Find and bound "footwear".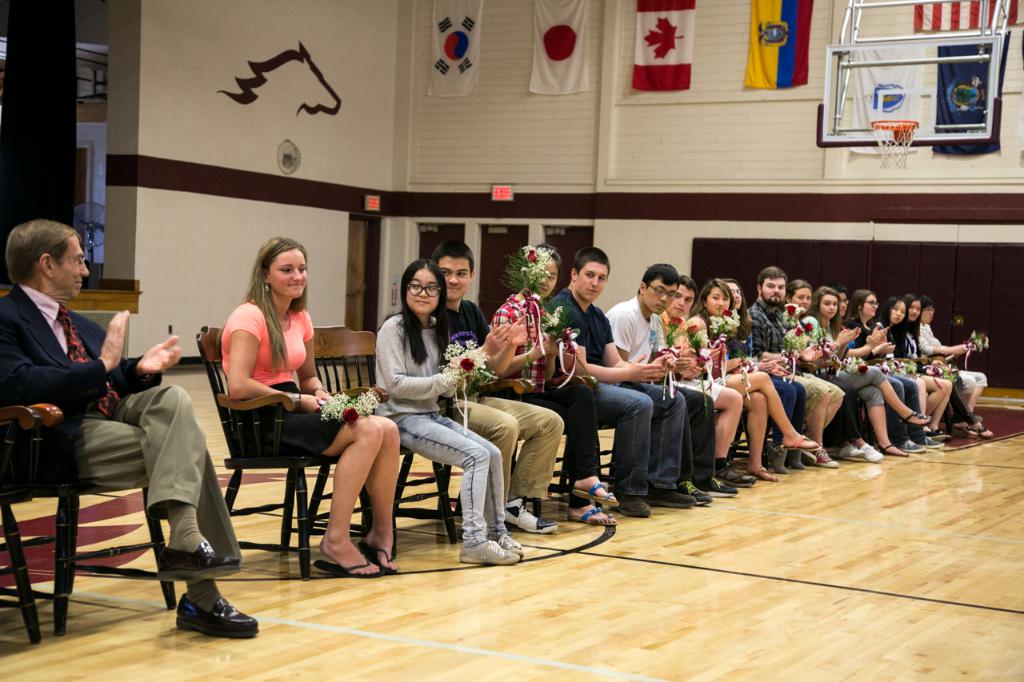
Bound: region(769, 447, 789, 473).
